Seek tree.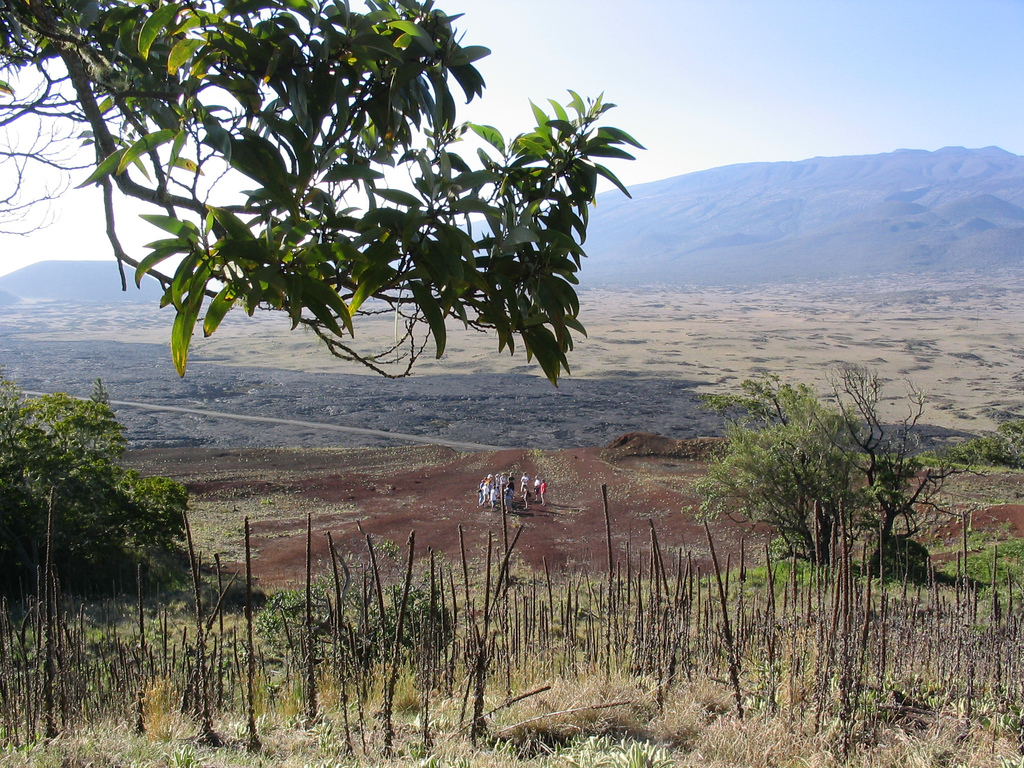
pyautogui.locateOnScreen(0, 383, 196, 610).
